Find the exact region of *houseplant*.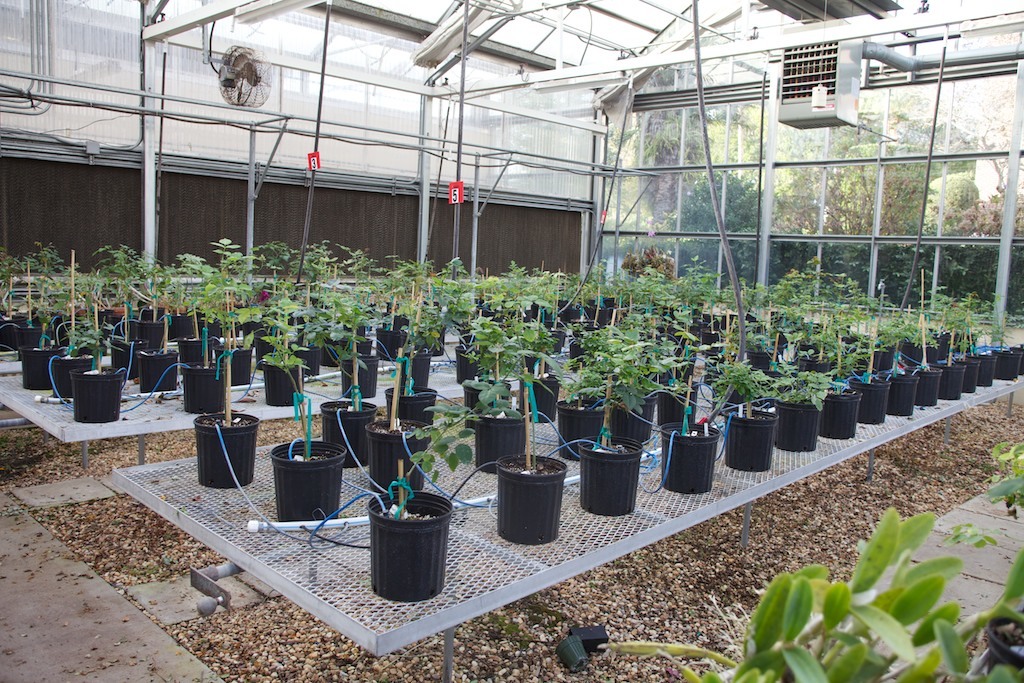
Exact region: x1=74, y1=284, x2=120, y2=427.
